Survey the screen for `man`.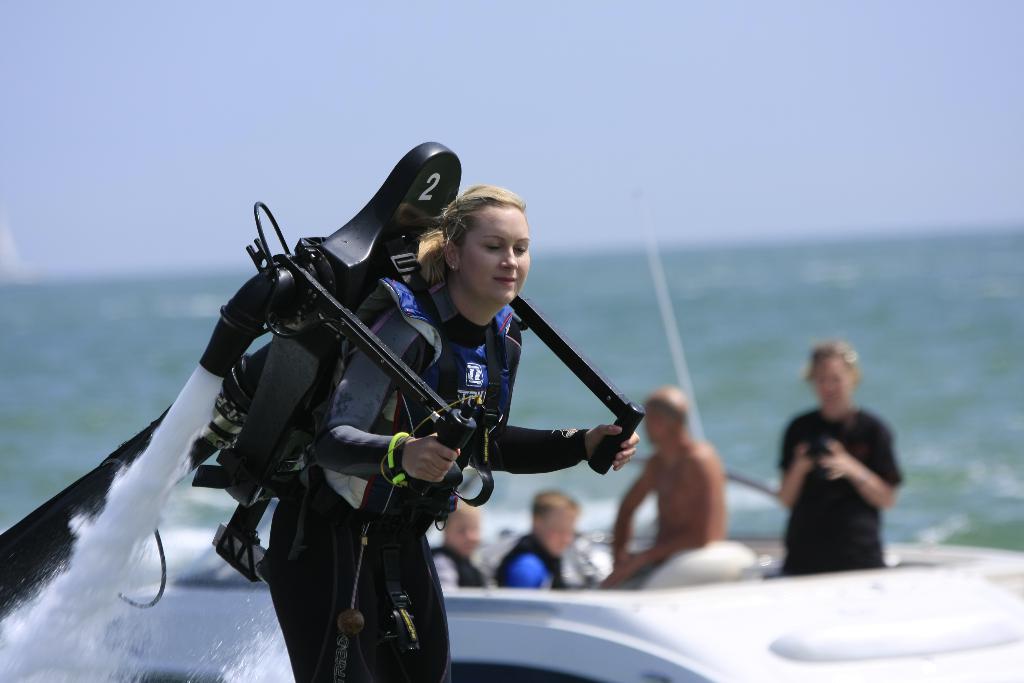
Survey found: {"left": 495, "top": 481, "right": 601, "bottom": 594}.
